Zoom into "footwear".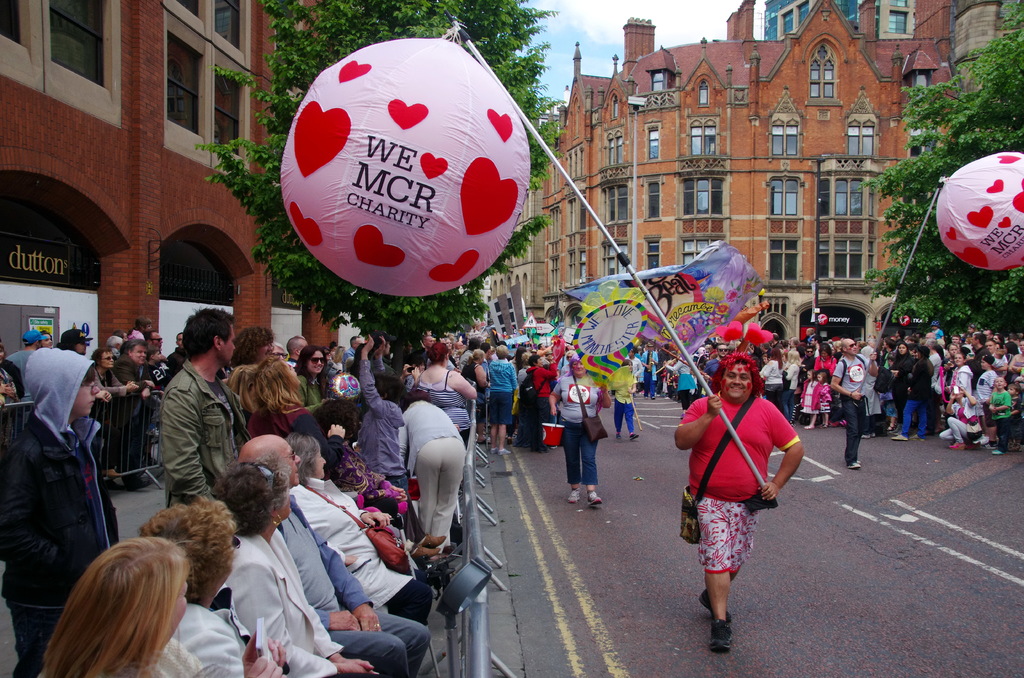
Zoom target: l=849, t=462, r=861, b=468.
